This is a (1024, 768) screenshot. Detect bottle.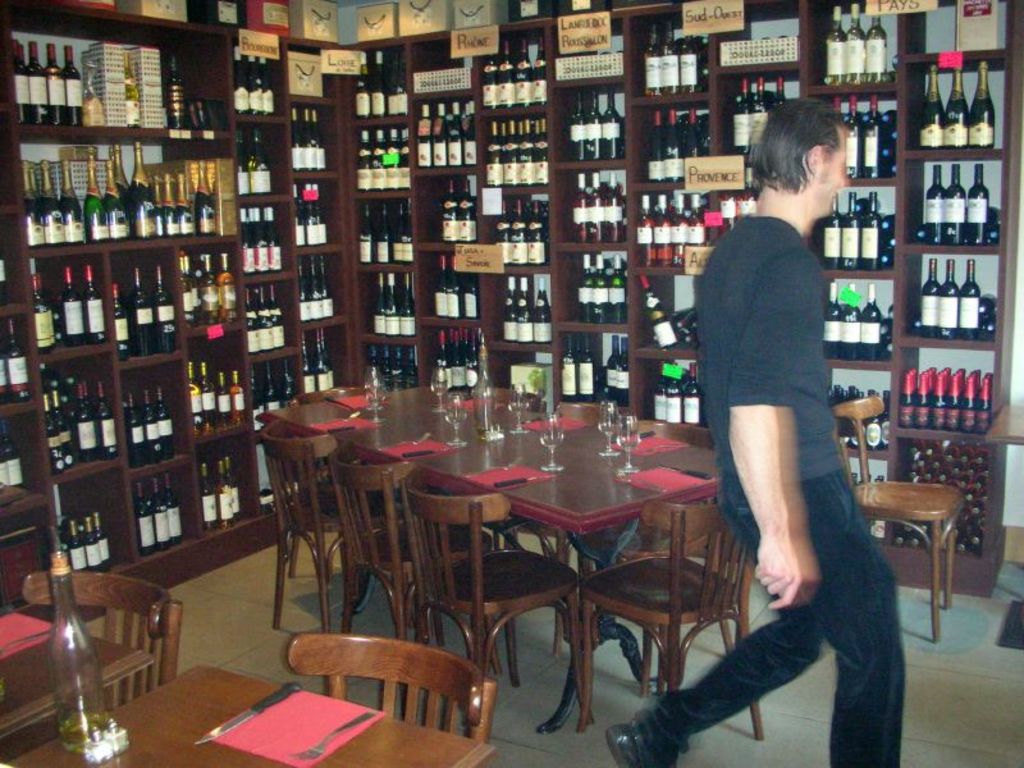
{"x1": 41, "y1": 539, "x2": 110, "y2": 750}.
